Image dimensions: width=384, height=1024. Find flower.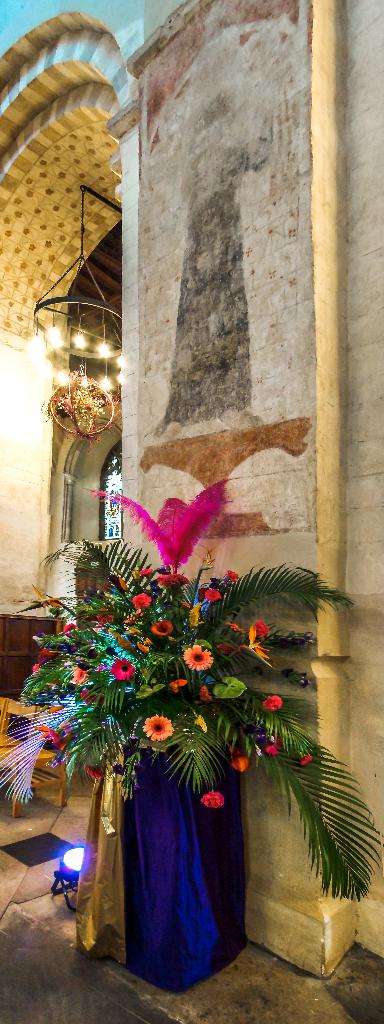
crop(158, 570, 189, 589).
